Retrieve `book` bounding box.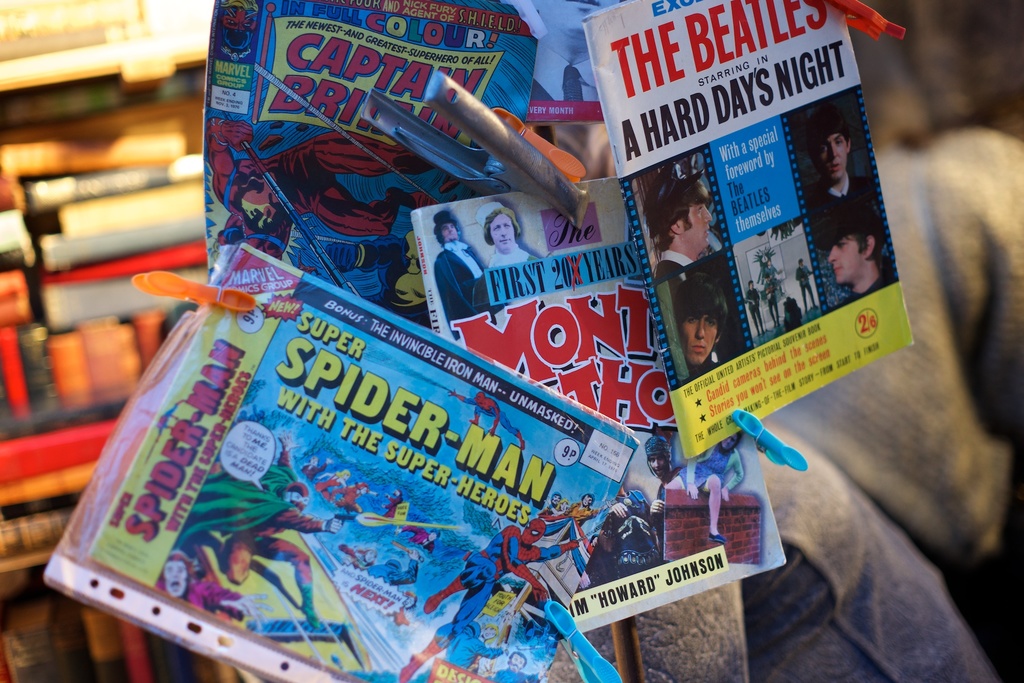
Bounding box: (203, 0, 544, 320).
